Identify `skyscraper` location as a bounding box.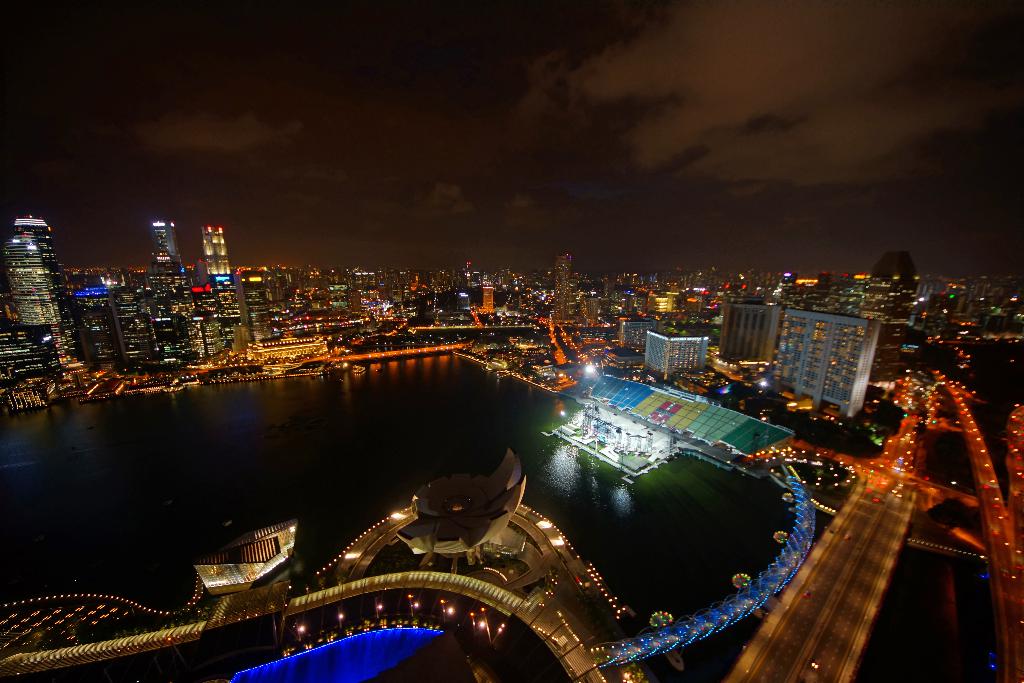
x1=148 y1=217 x2=175 y2=271.
